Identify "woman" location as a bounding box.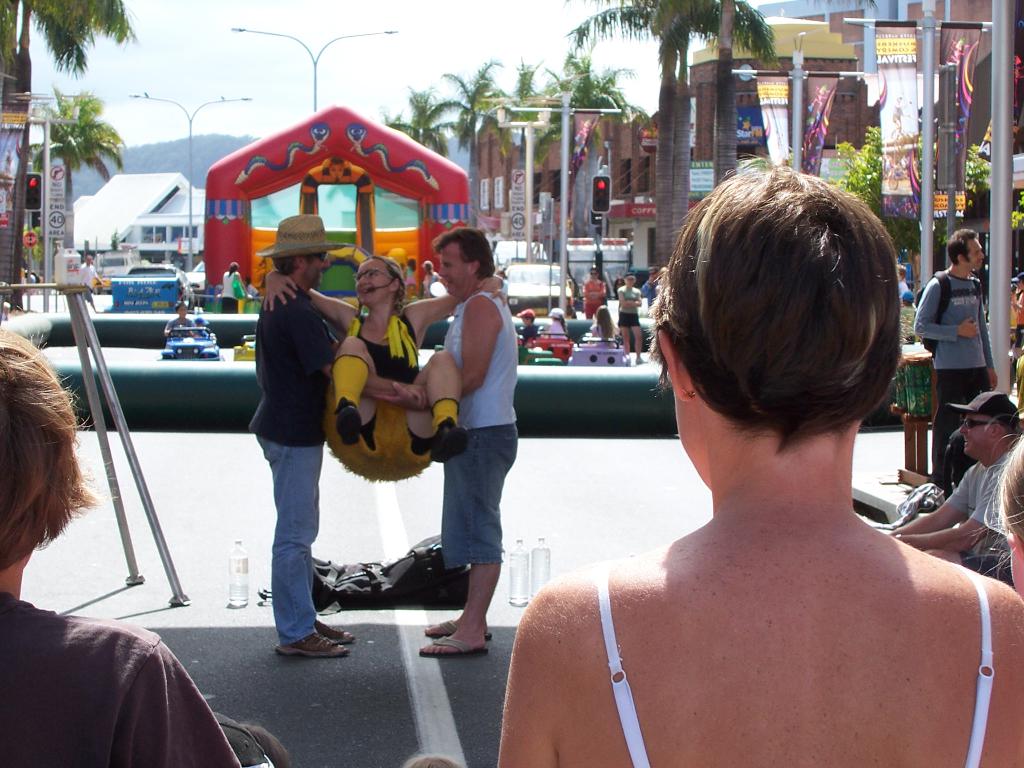
Rect(222, 261, 244, 314).
